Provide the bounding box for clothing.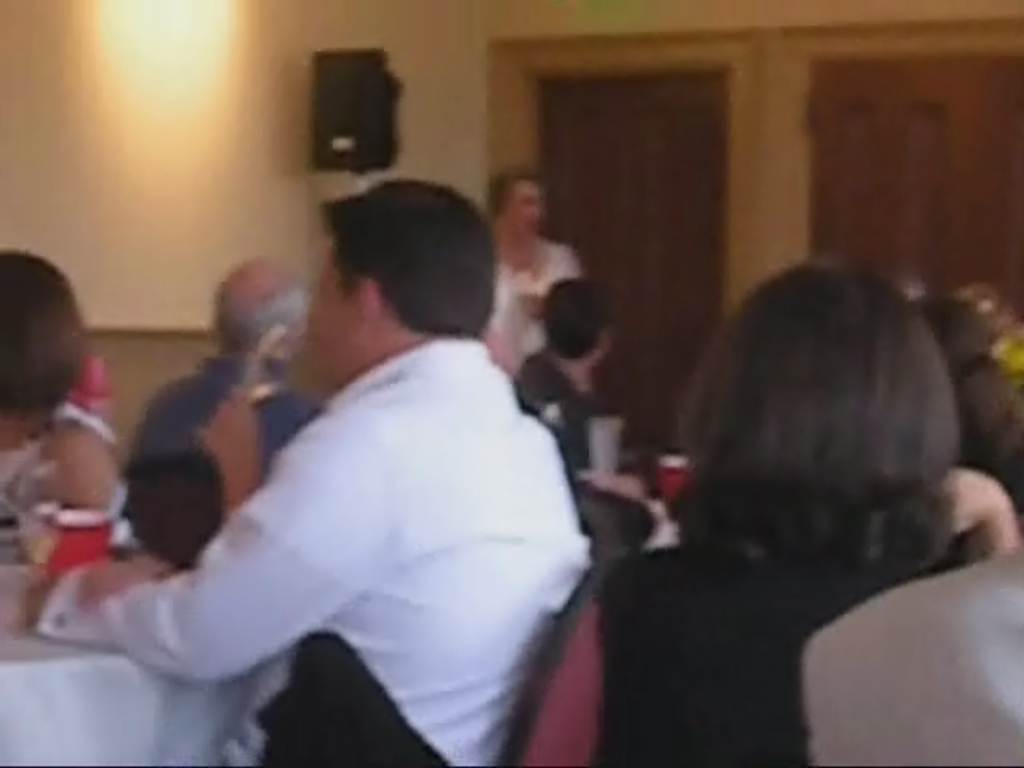
BBox(117, 349, 326, 565).
